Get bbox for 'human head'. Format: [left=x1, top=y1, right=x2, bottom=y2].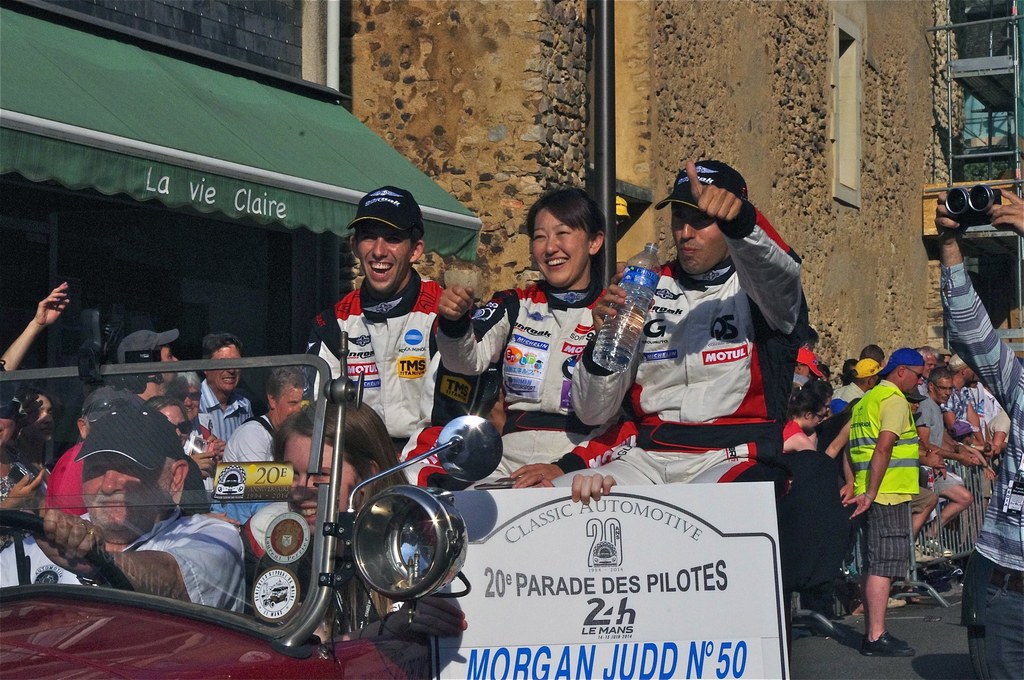
[left=168, top=375, right=204, bottom=423].
